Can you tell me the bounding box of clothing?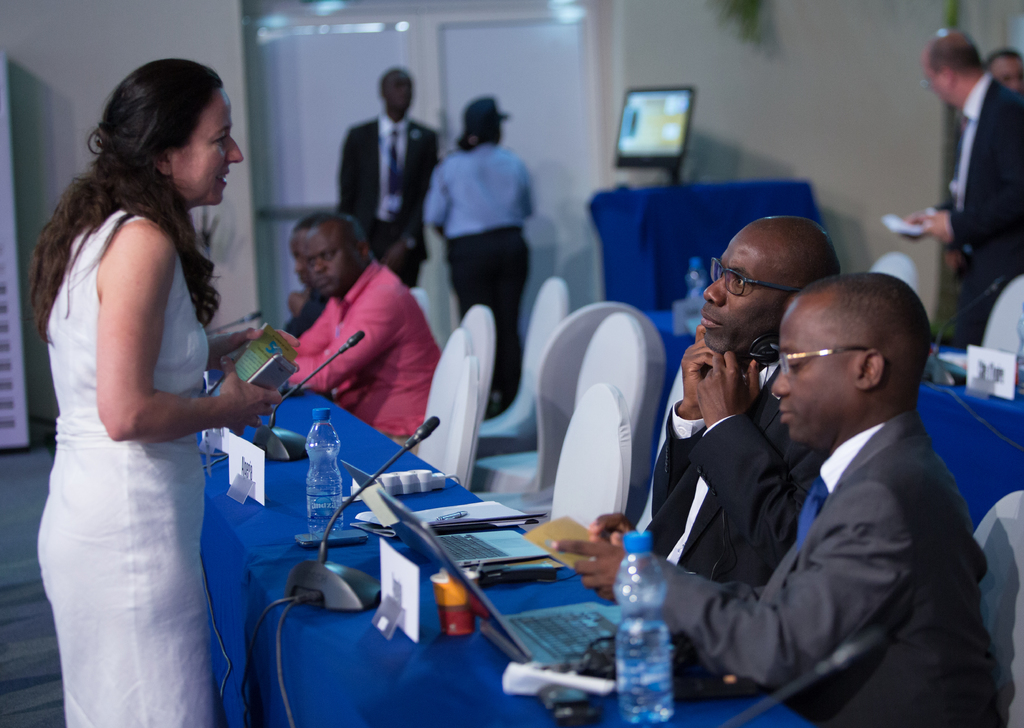
(653, 406, 1005, 727).
